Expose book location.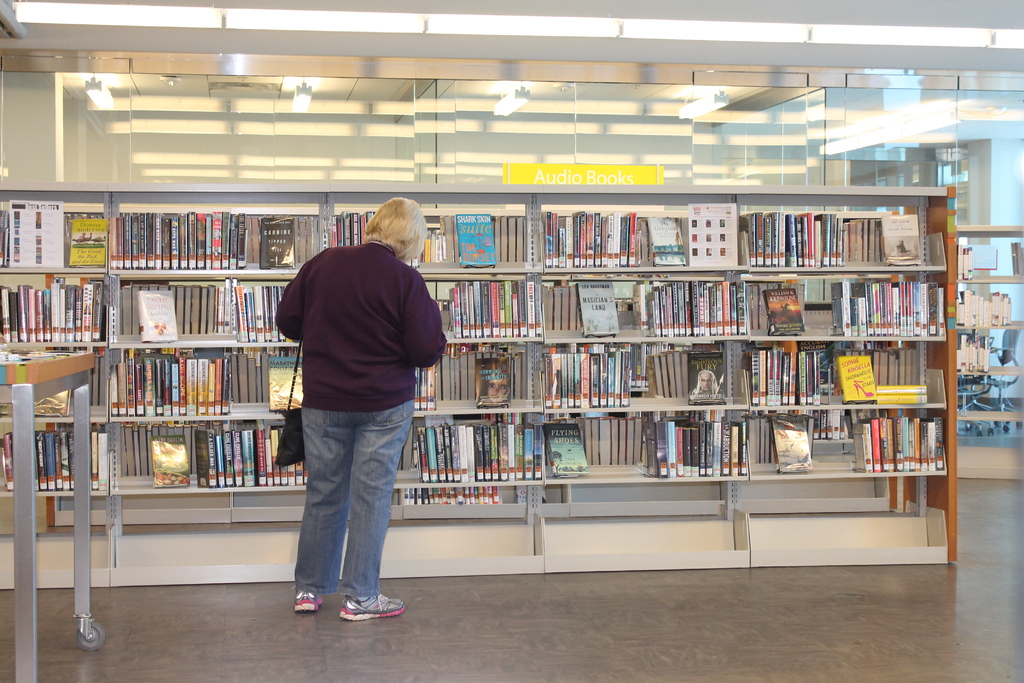
Exposed at BBox(881, 216, 922, 263).
